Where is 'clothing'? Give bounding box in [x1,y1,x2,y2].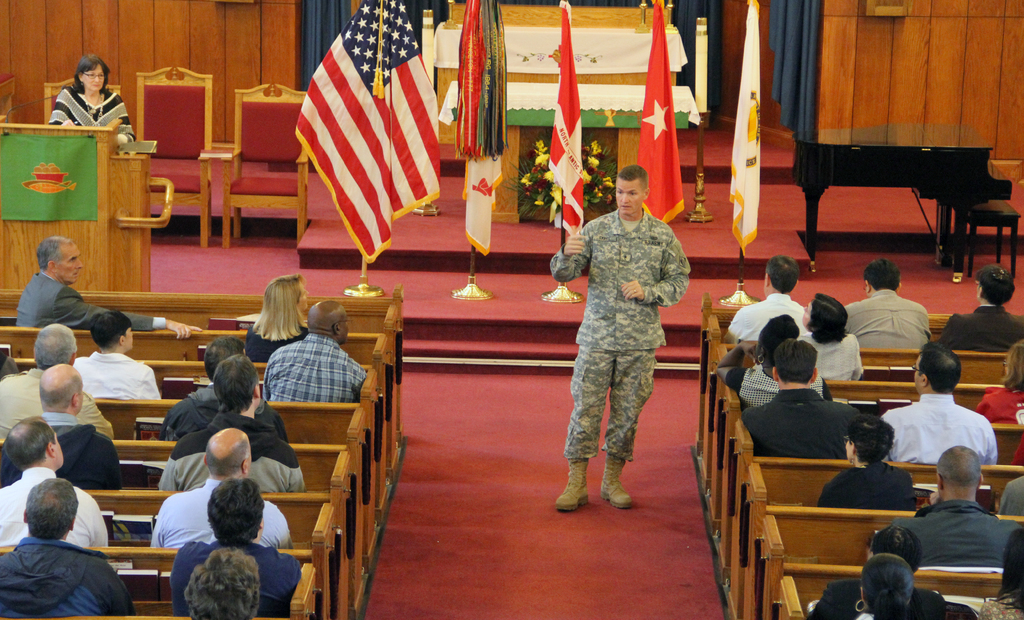
[941,300,1023,351].
